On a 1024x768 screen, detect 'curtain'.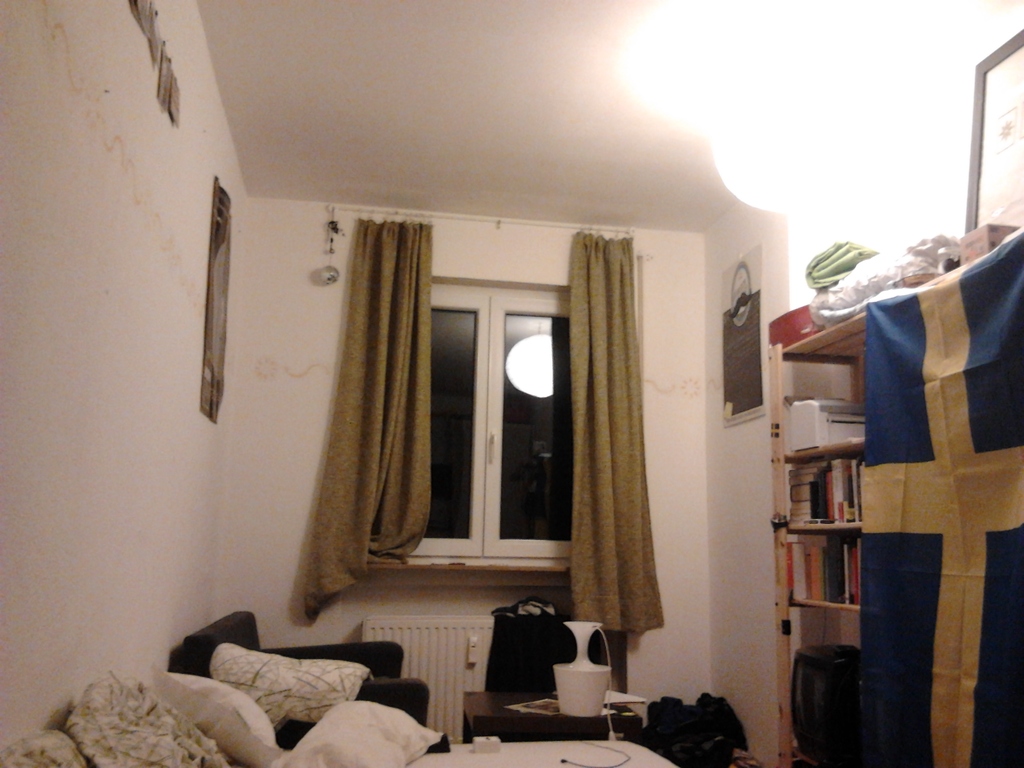
x1=293 y1=195 x2=450 y2=606.
